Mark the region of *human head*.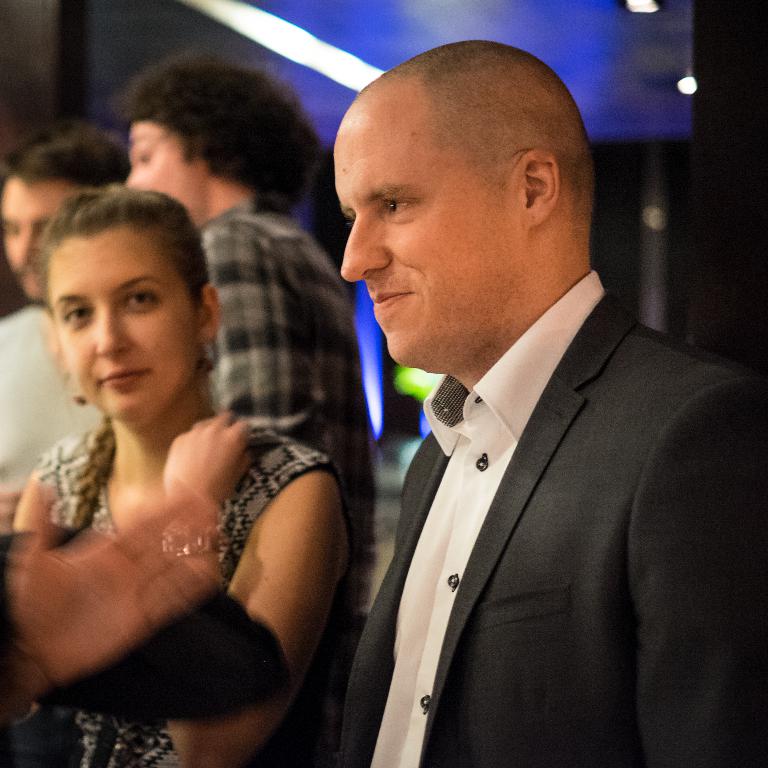
Region: box(0, 116, 129, 301).
